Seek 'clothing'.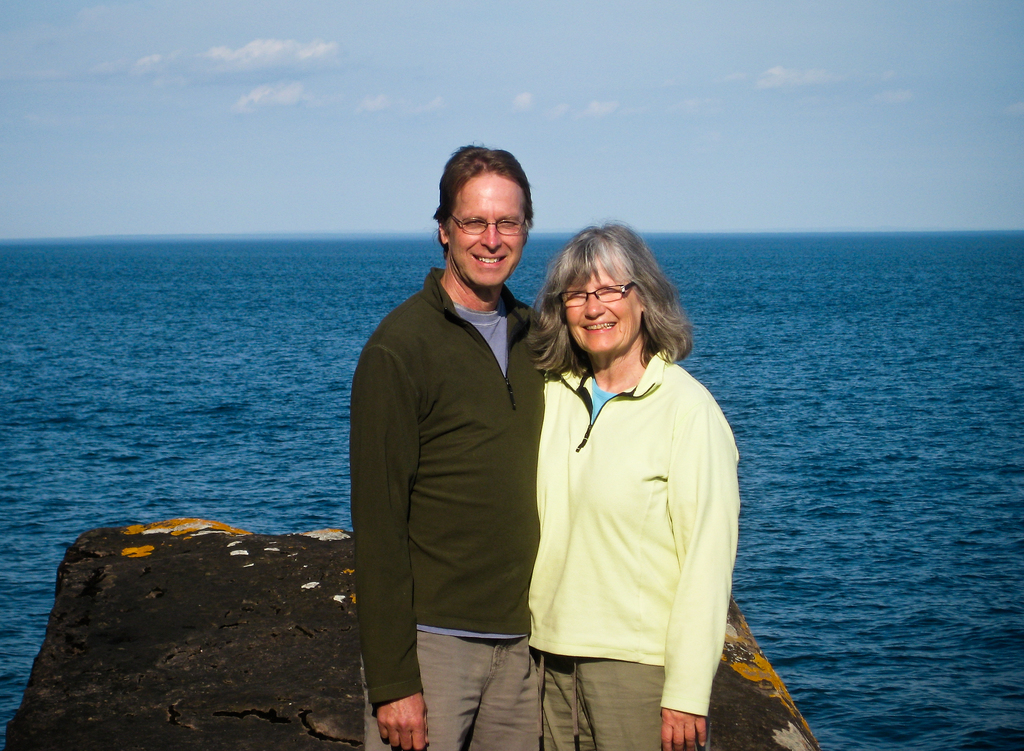
box(523, 645, 710, 750).
